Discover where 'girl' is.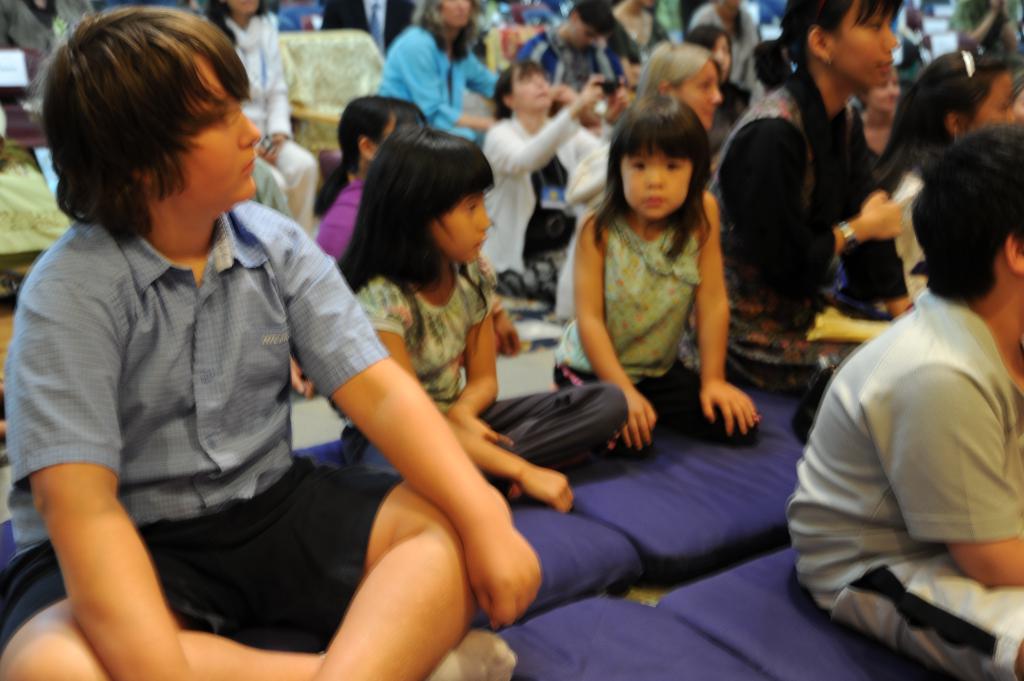
Discovered at rect(883, 49, 1014, 296).
